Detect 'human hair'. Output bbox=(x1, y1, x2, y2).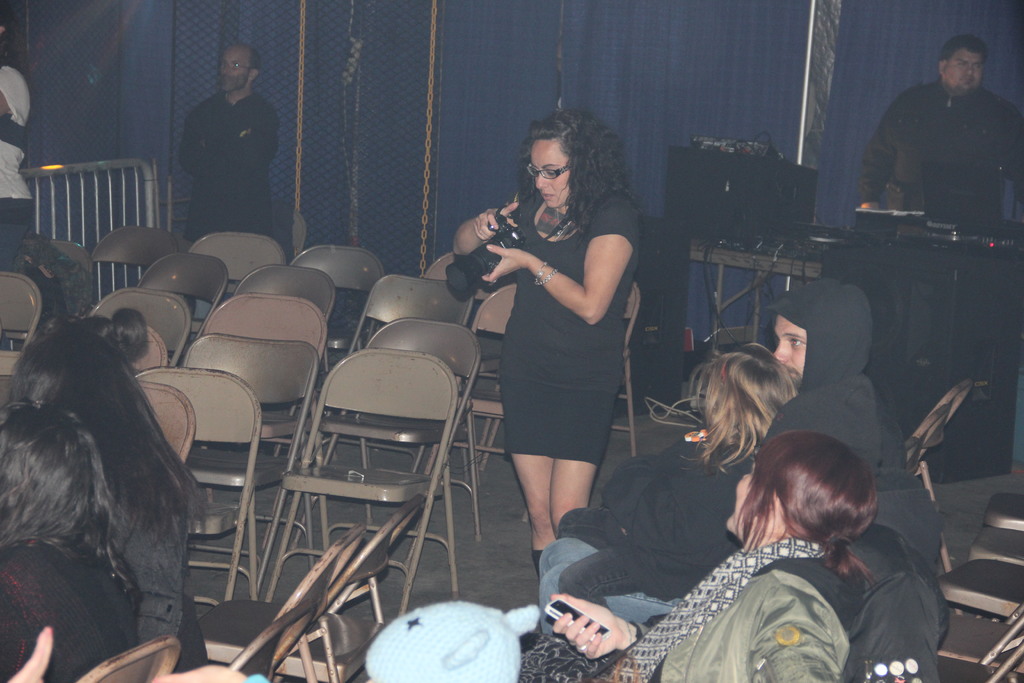
bbox=(513, 105, 632, 238).
